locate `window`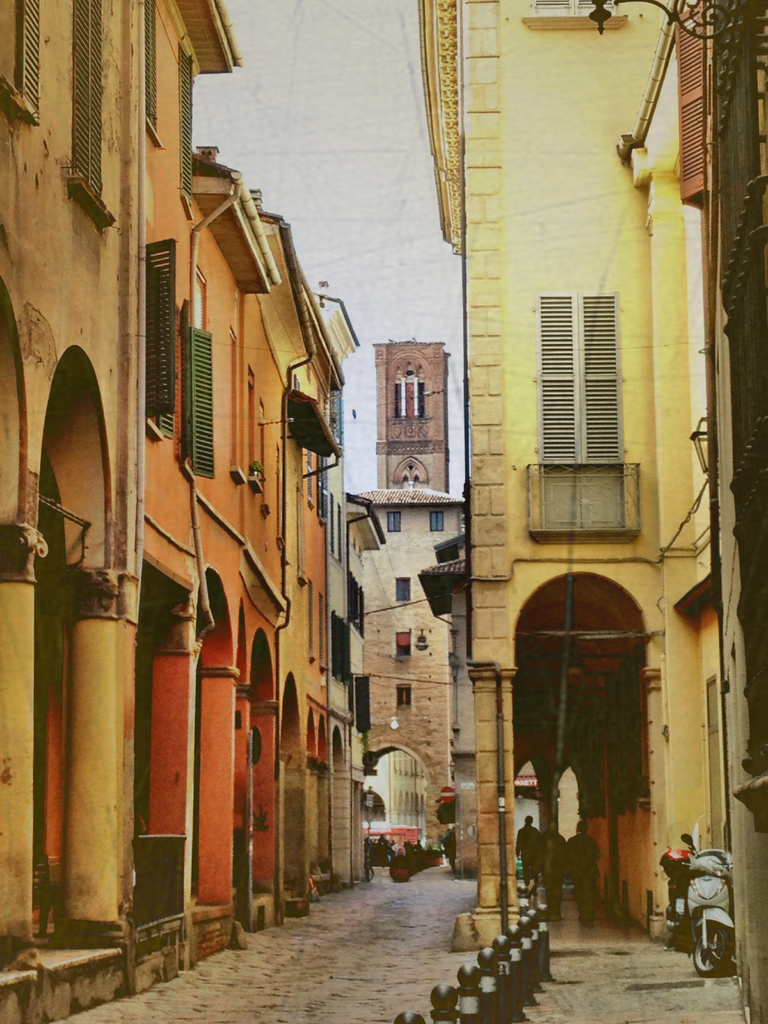
detection(148, 0, 164, 145)
